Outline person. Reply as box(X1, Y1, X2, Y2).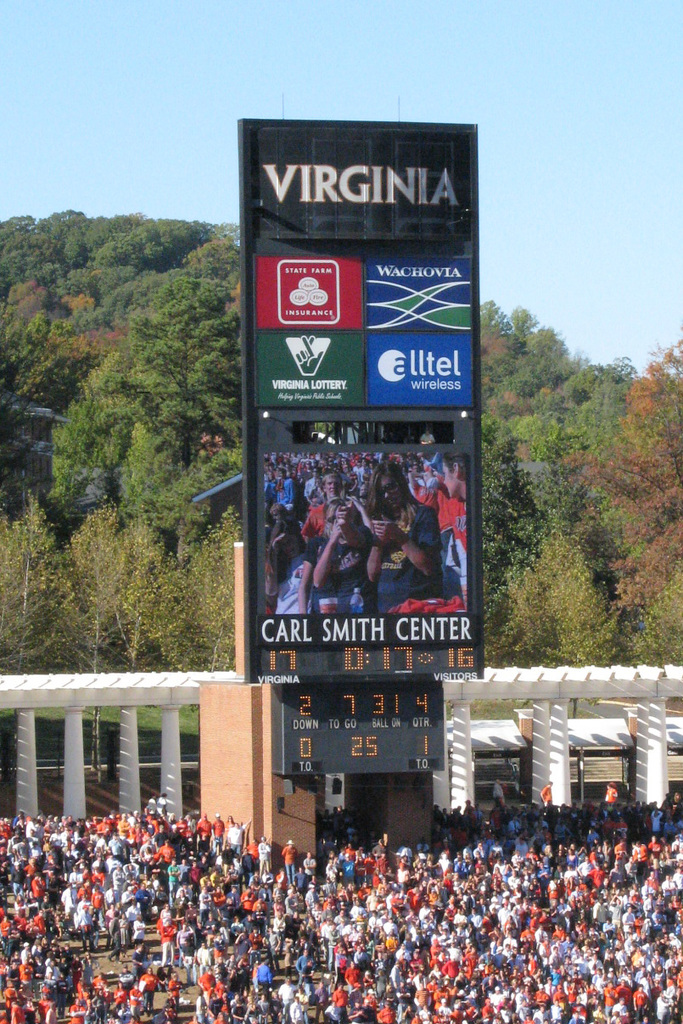
box(359, 462, 437, 617).
